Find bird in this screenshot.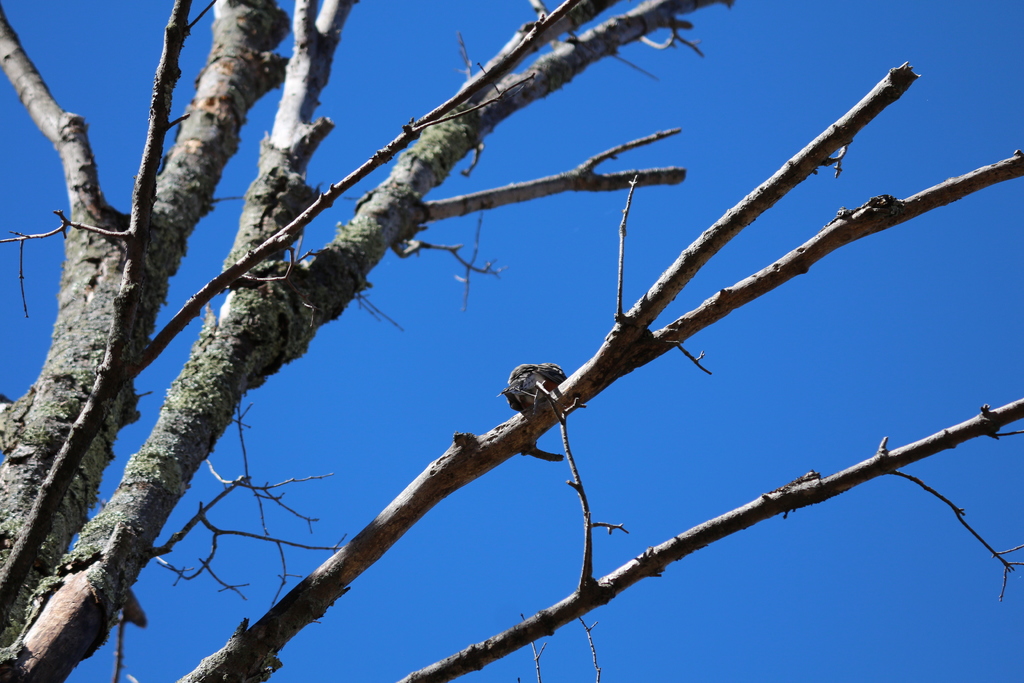
The bounding box for bird is [496,362,566,442].
